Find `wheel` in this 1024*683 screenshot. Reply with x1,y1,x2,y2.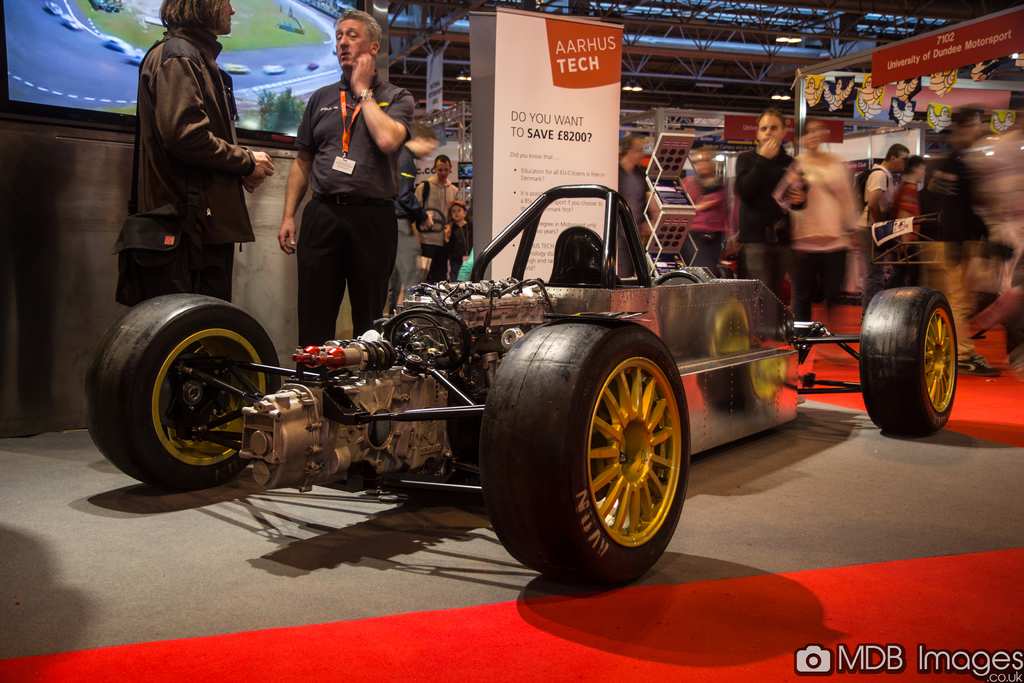
478,315,692,591.
